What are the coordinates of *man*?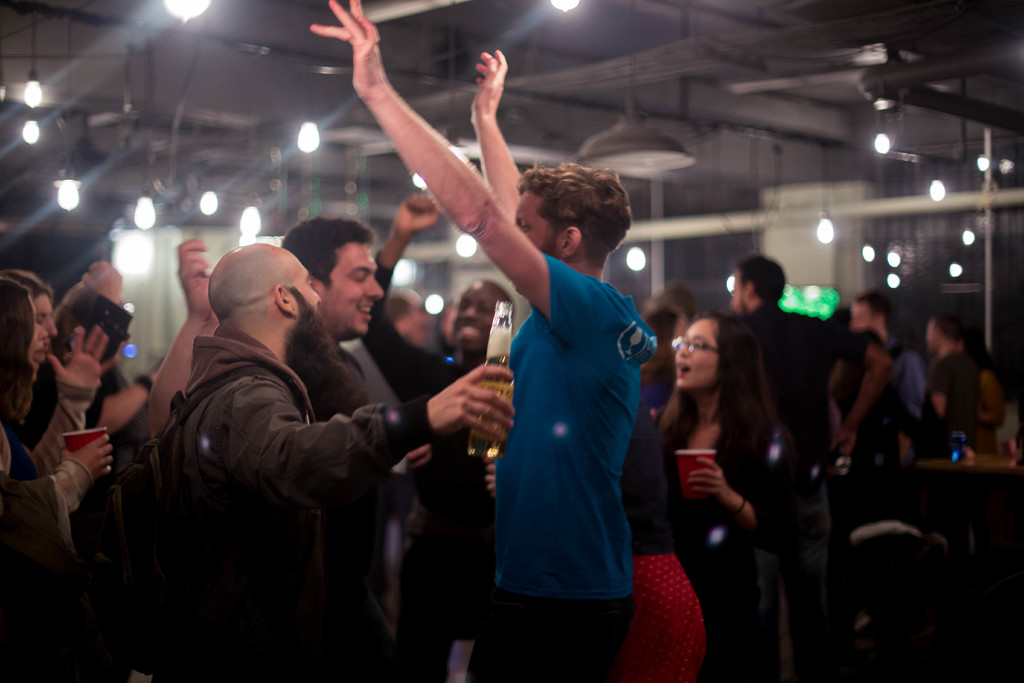
(307,0,660,682).
